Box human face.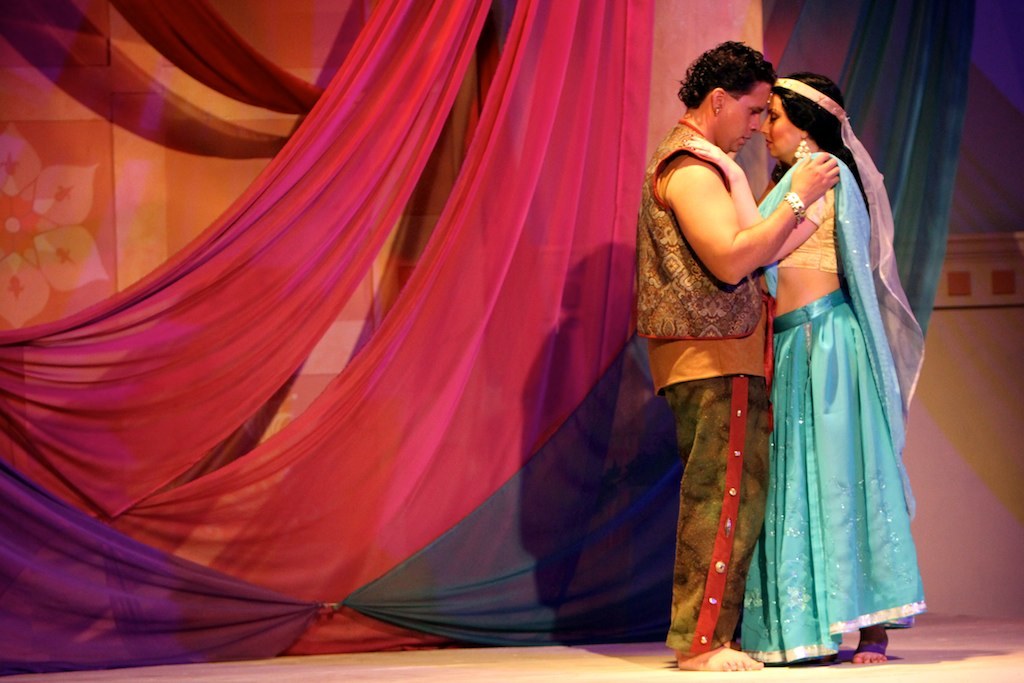
716/84/771/153.
